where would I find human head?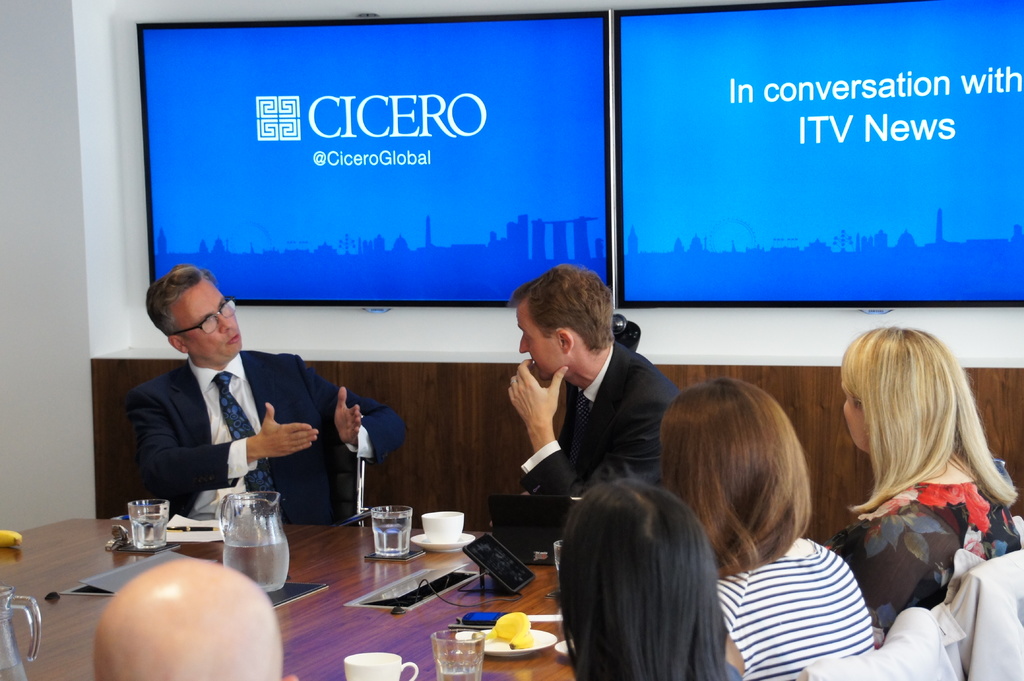
At crop(661, 377, 810, 520).
